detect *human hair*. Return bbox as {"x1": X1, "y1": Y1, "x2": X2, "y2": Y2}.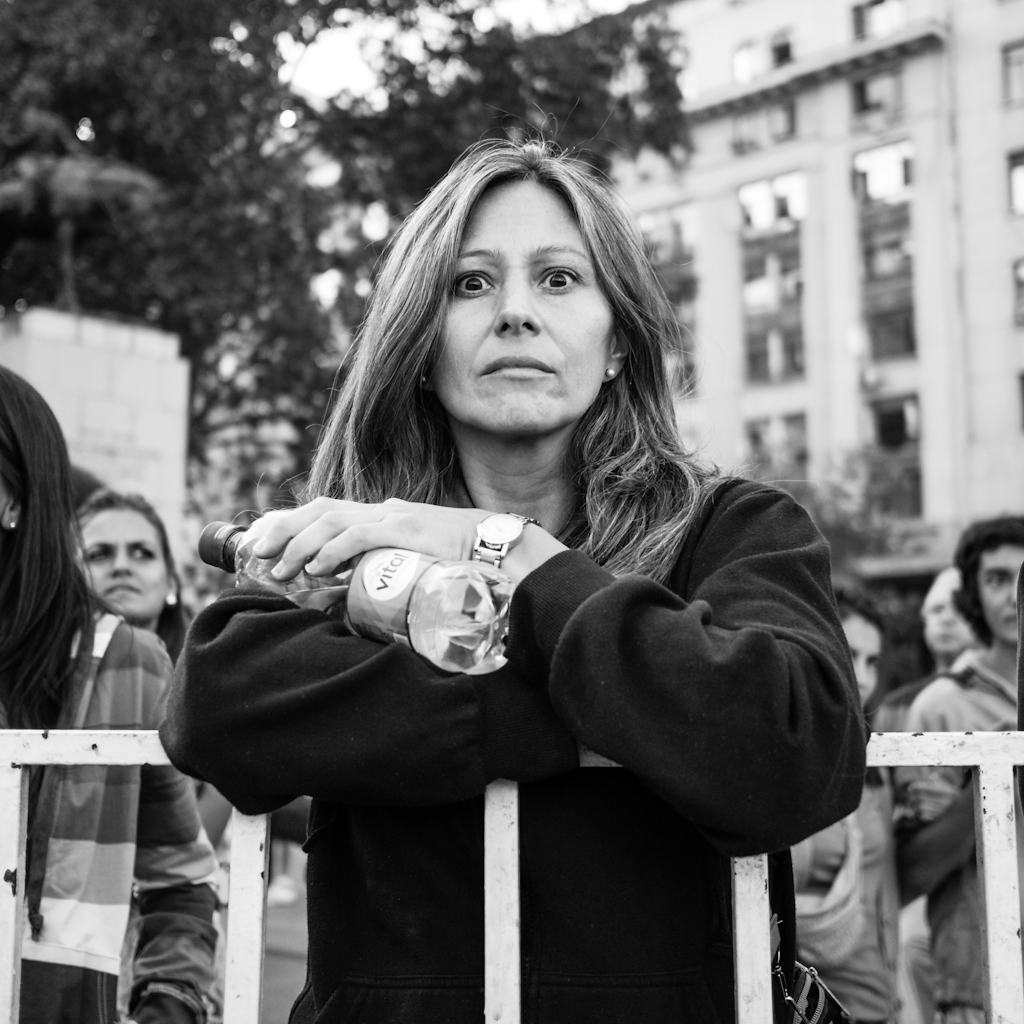
{"x1": 827, "y1": 573, "x2": 889, "y2": 745}.
